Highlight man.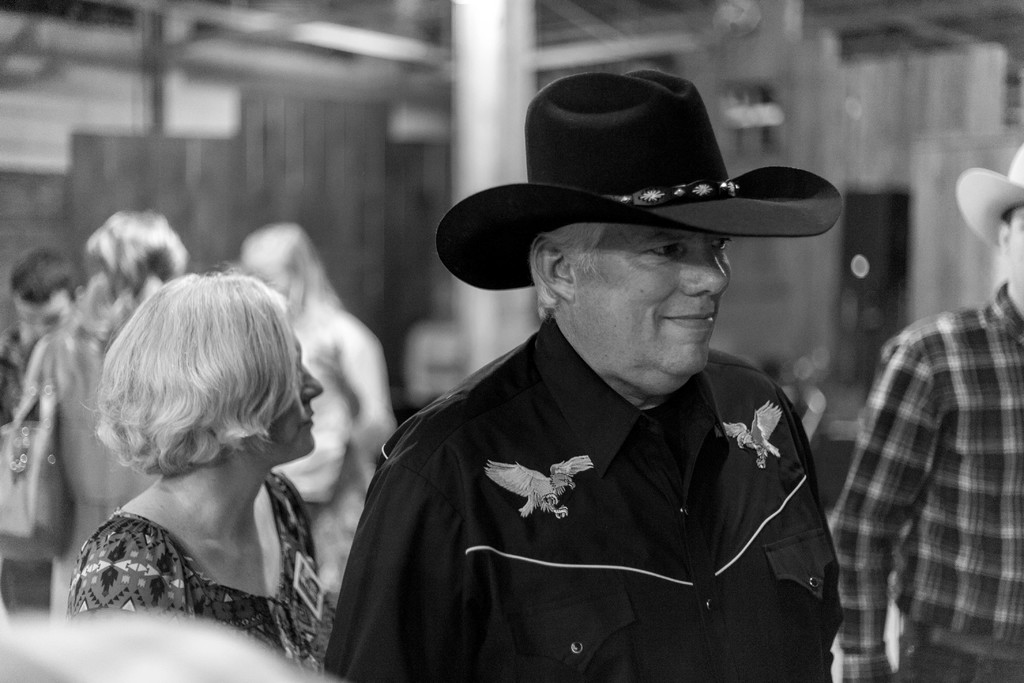
Highlighted region: (0,242,97,422).
